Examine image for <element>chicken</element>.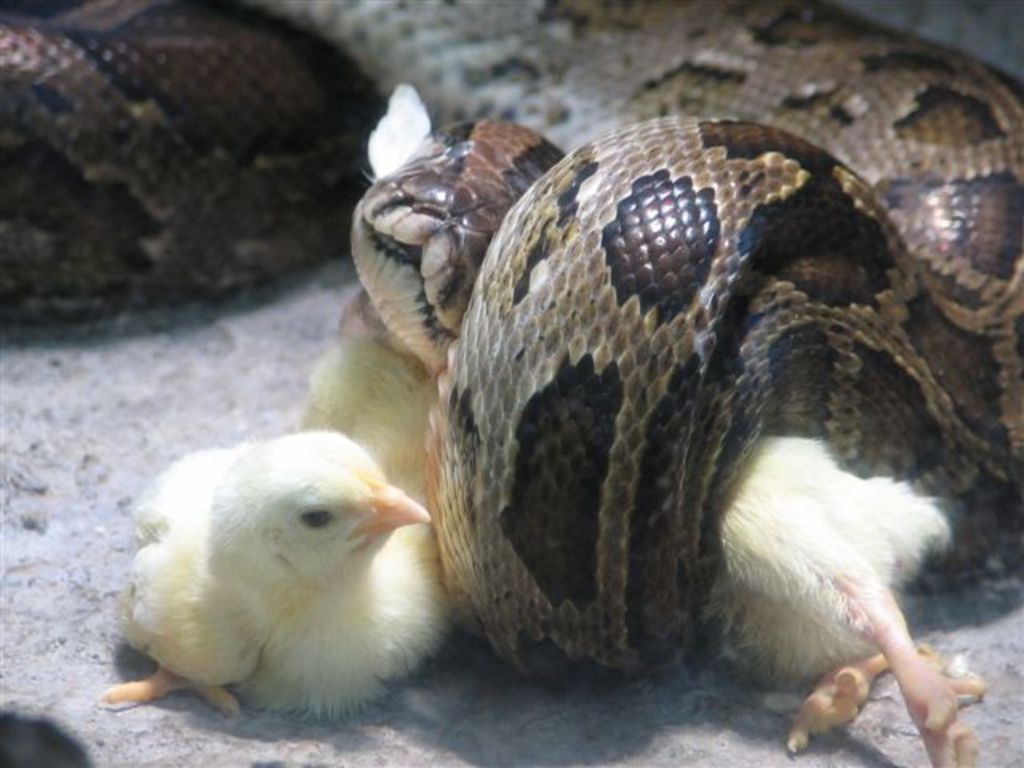
Examination result: 112:427:462:742.
